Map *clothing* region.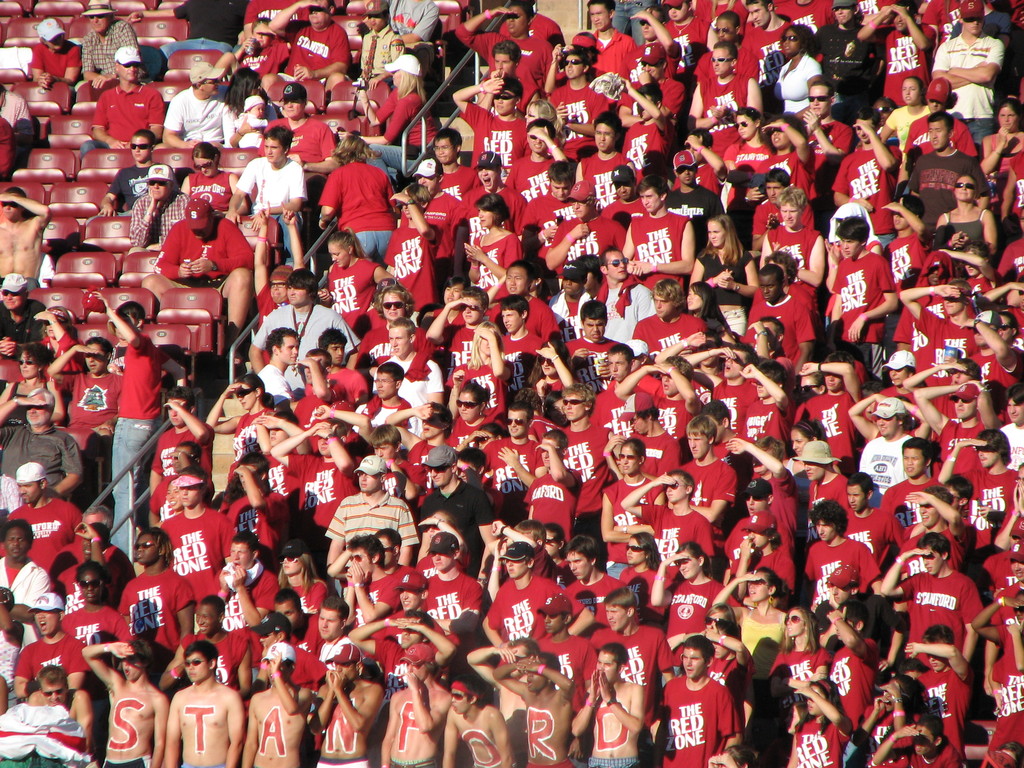
Mapped to select_region(990, 140, 1023, 217).
